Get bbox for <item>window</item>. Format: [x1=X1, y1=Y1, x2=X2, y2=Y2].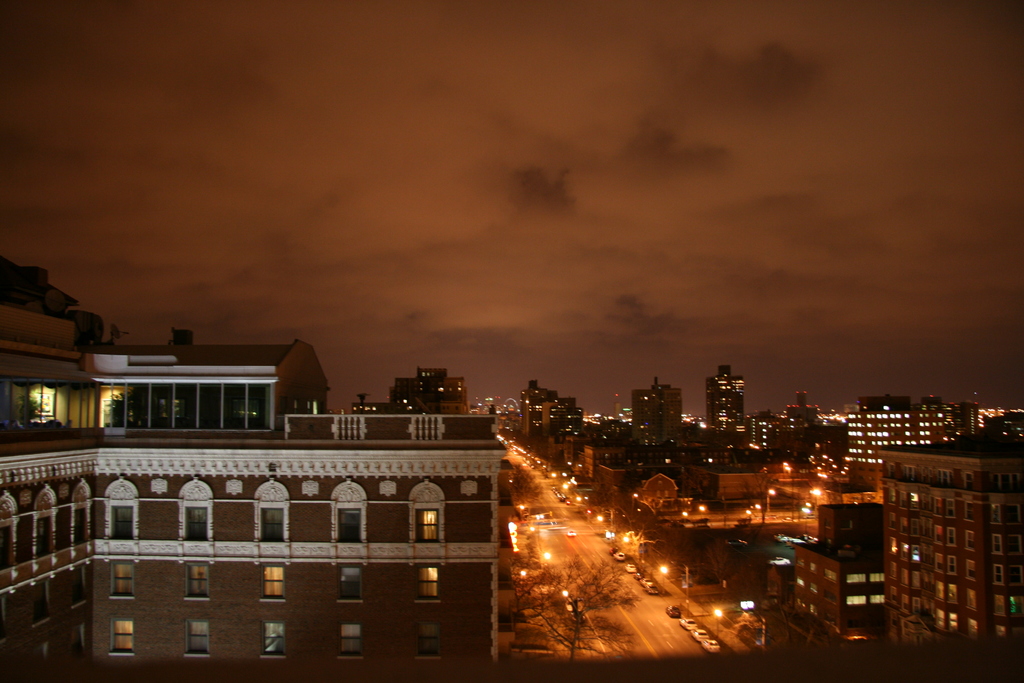
[x1=189, y1=564, x2=207, y2=603].
